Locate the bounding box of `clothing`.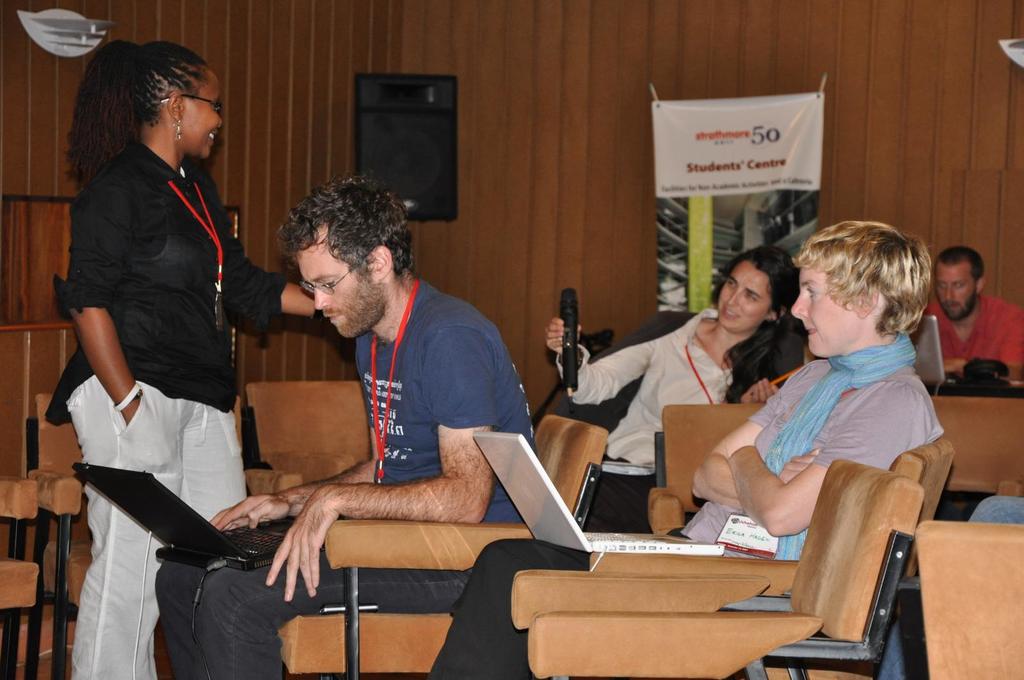
Bounding box: (911, 289, 1023, 372).
